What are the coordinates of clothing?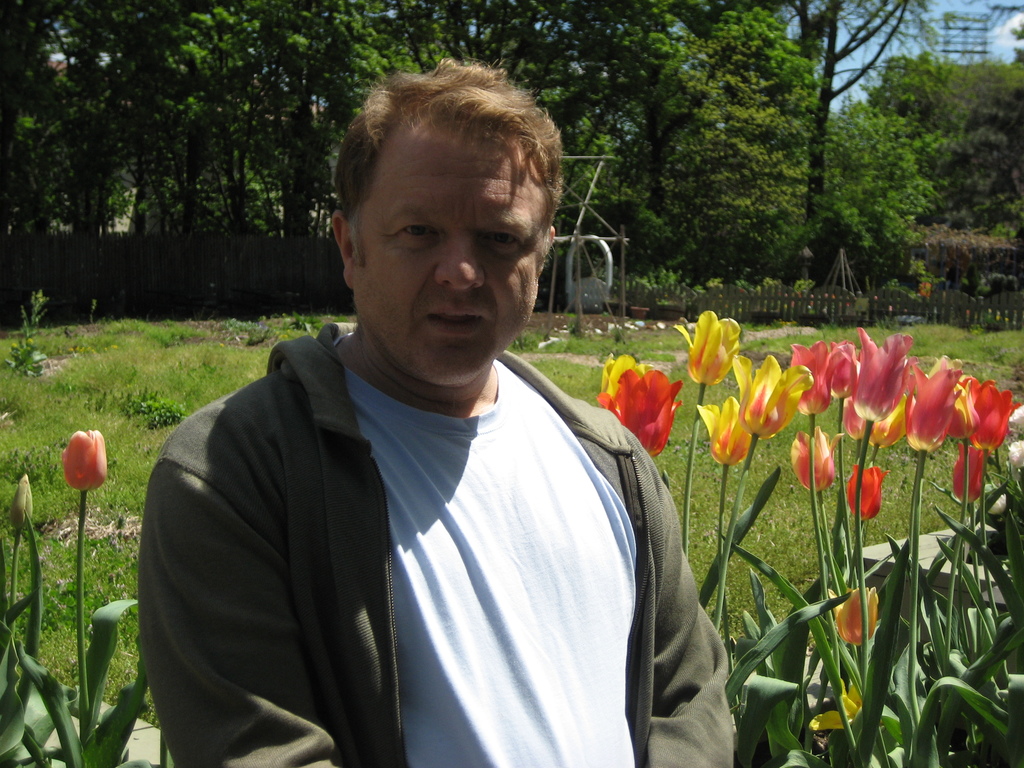
rect(140, 274, 700, 767).
